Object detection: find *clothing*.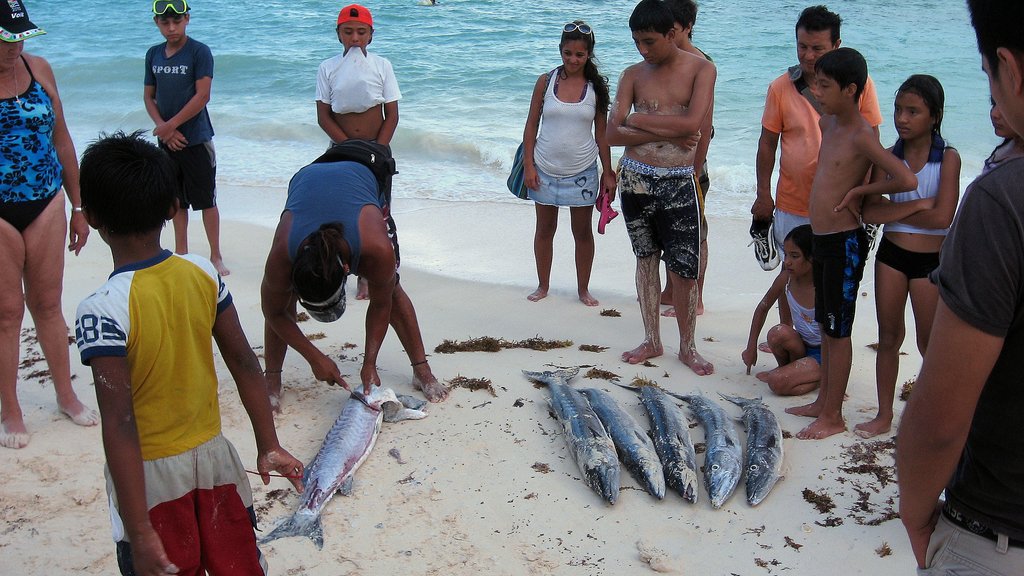
locate(776, 209, 870, 334).
